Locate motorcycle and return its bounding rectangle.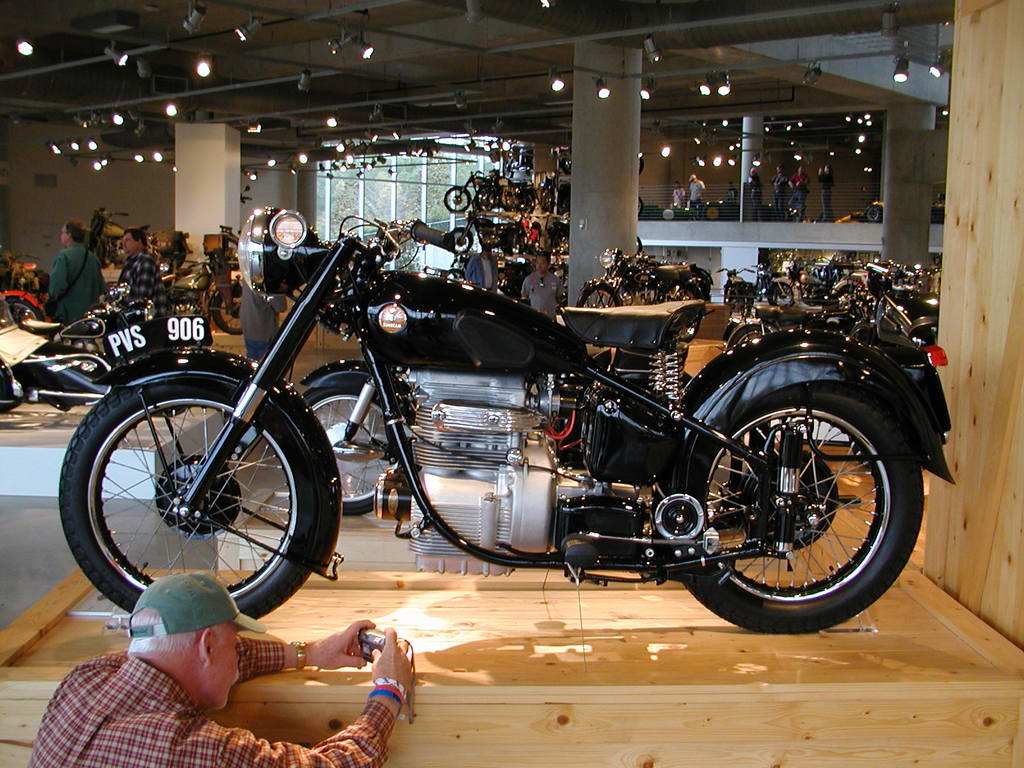
(x1=752, y1=260, x2=796, y2=308).
